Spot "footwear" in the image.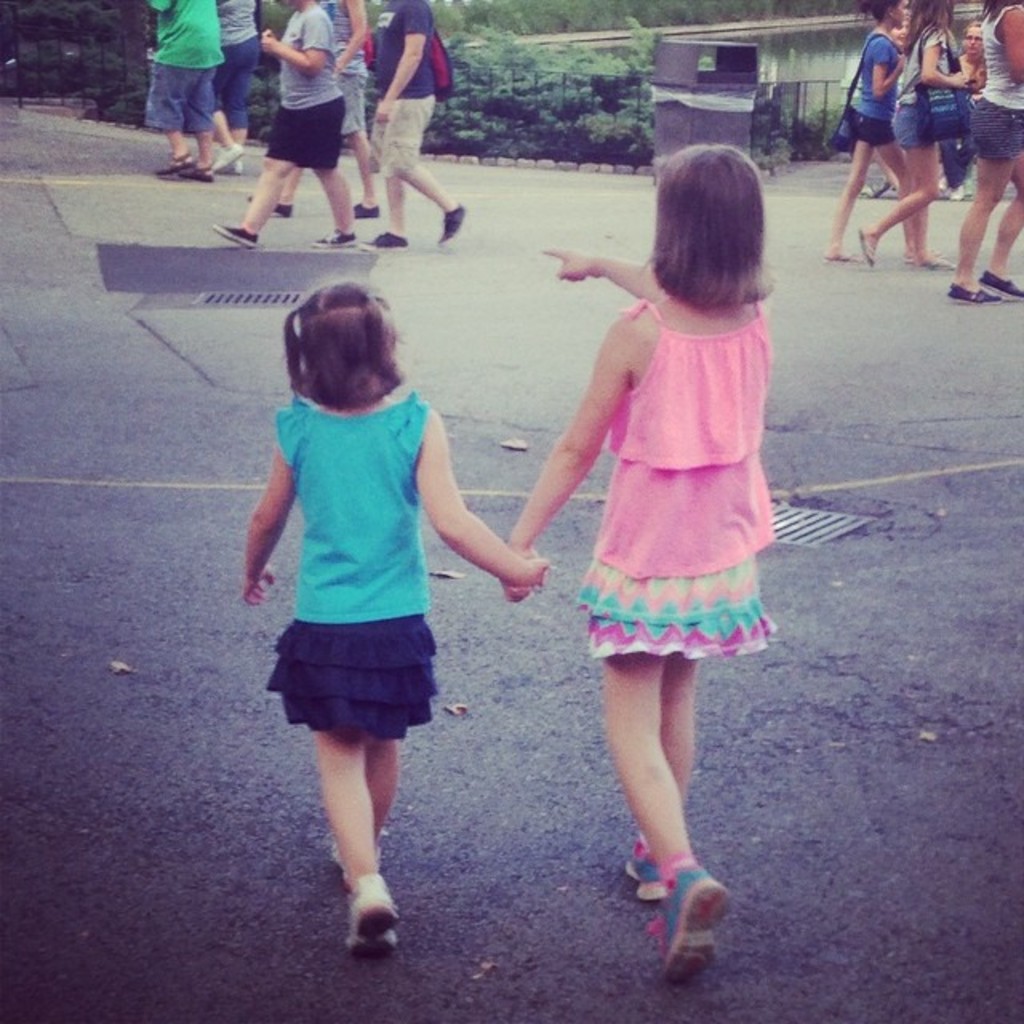
"footwear" found at 213, 139, 242, 173.
